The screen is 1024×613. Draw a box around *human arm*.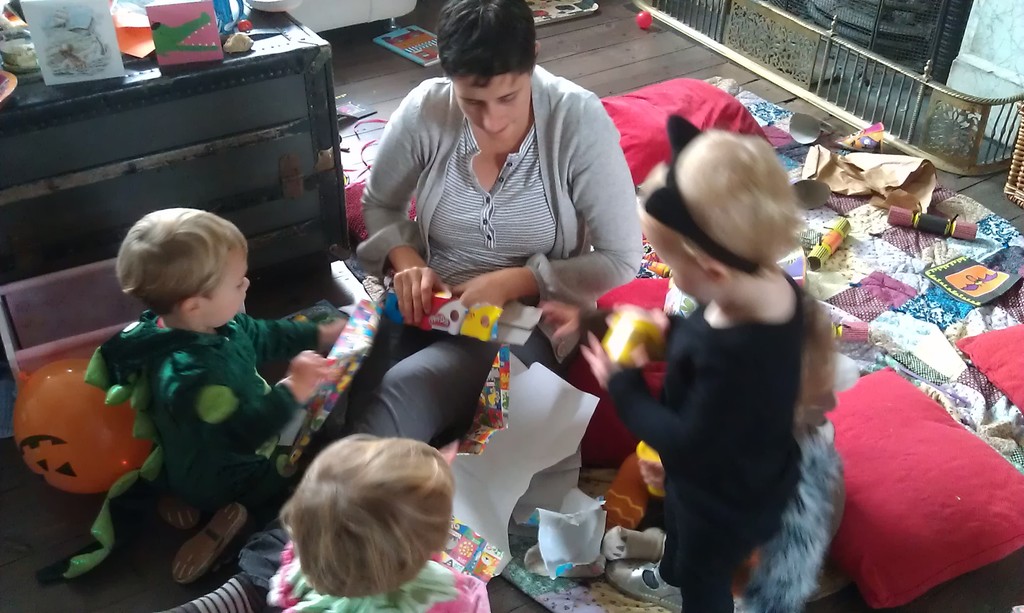
237:312:348:379.
